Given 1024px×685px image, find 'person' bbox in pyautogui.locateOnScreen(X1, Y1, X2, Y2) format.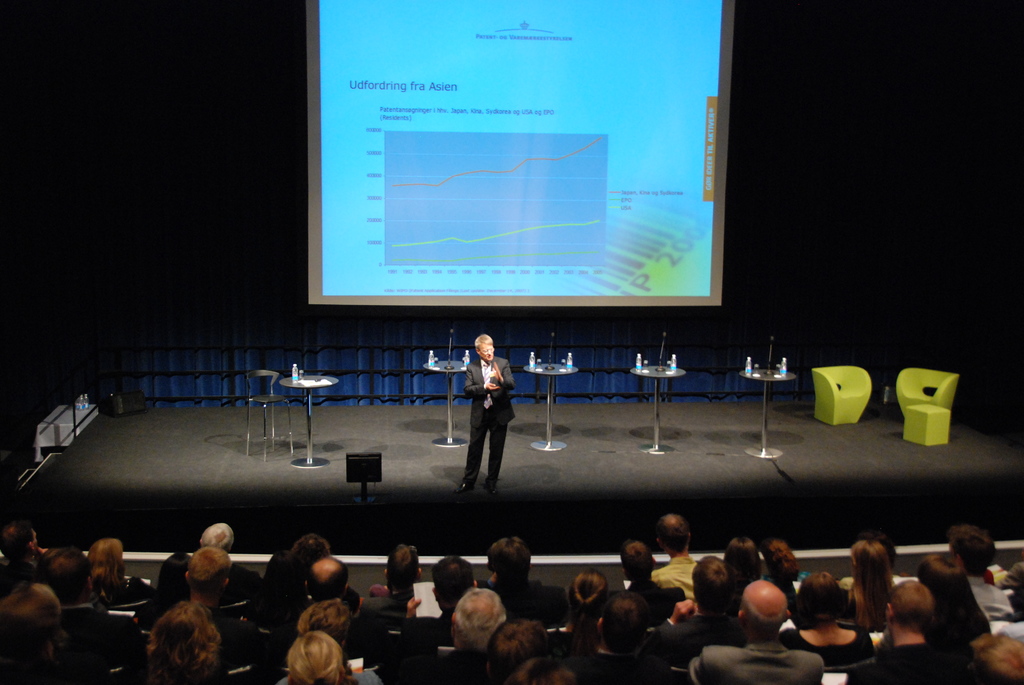
pyautogui.locateOnScreen(278, 629, 351, 684).
